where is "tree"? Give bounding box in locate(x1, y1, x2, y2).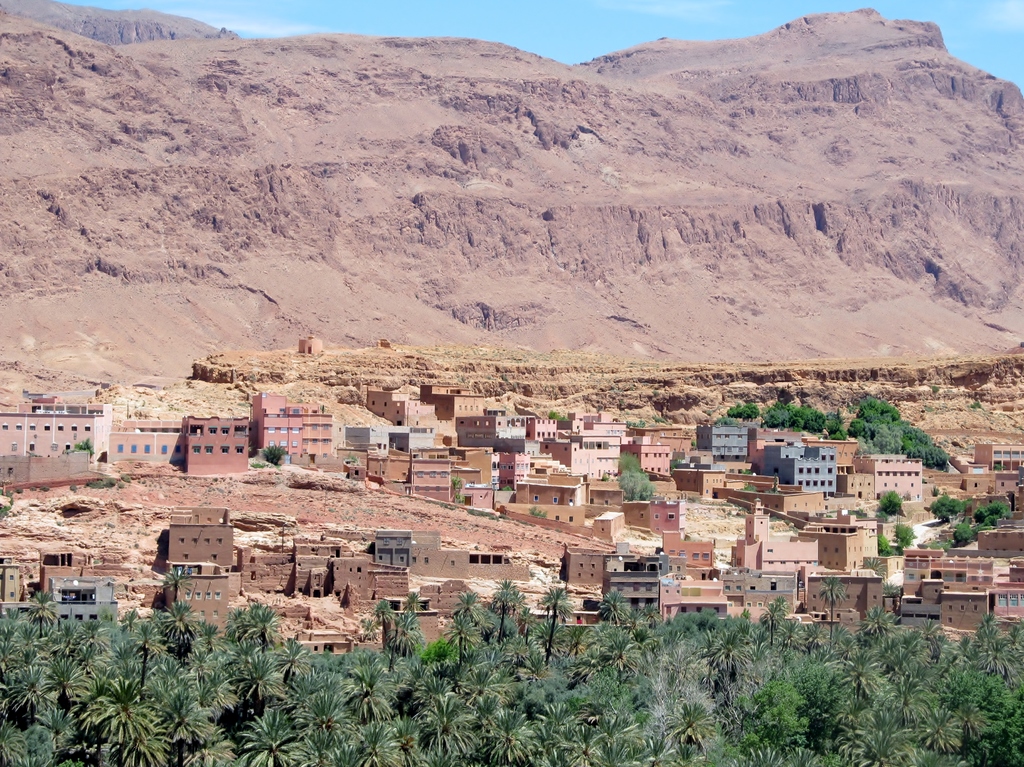
locate(763, 398, 824, 432).
